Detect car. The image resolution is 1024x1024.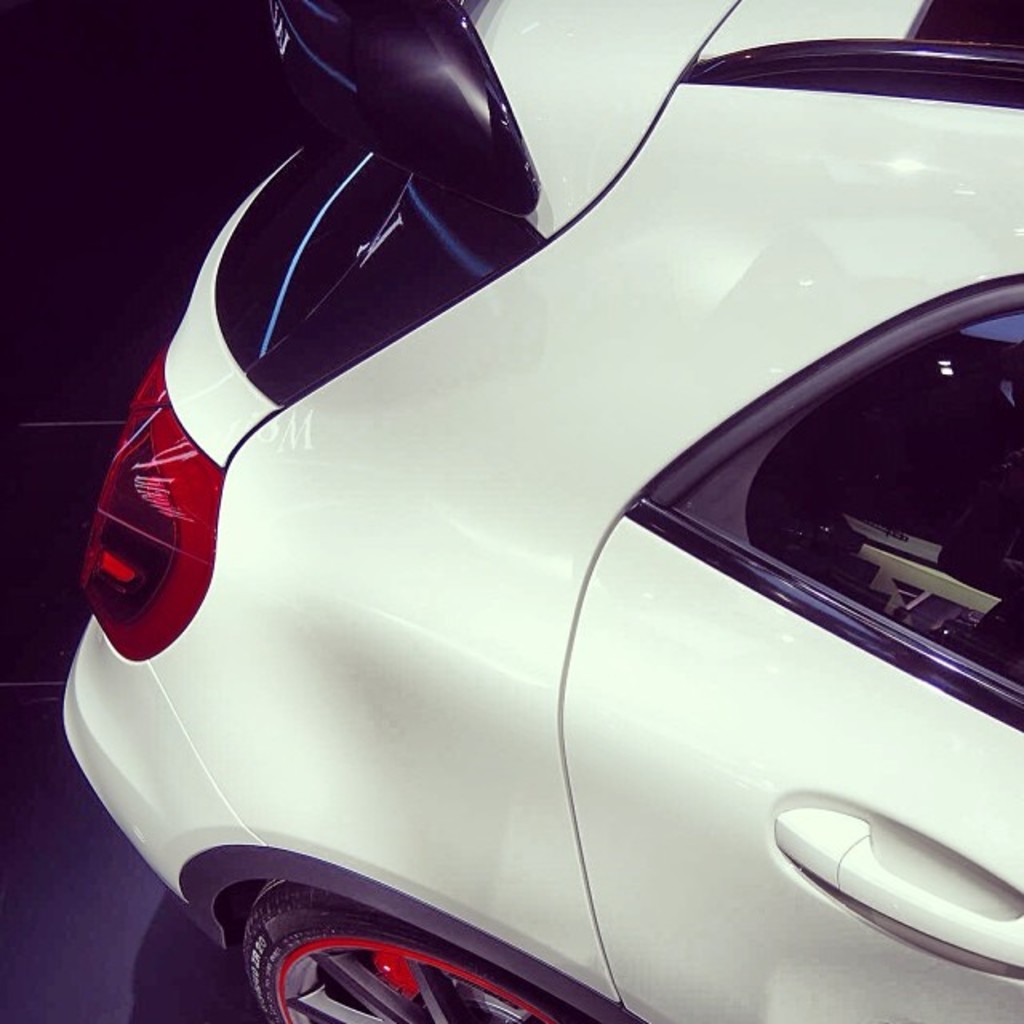
[34, 26, 1023, 1023].
